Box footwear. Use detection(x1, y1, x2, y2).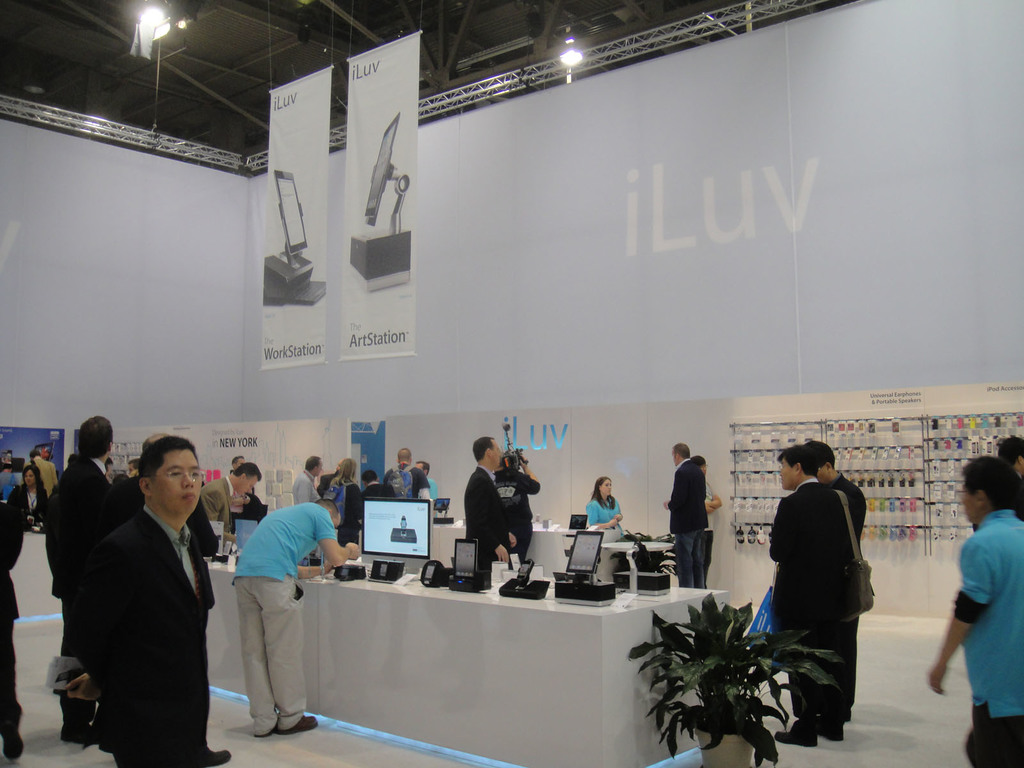
detection(774, 717, 816, 745).
